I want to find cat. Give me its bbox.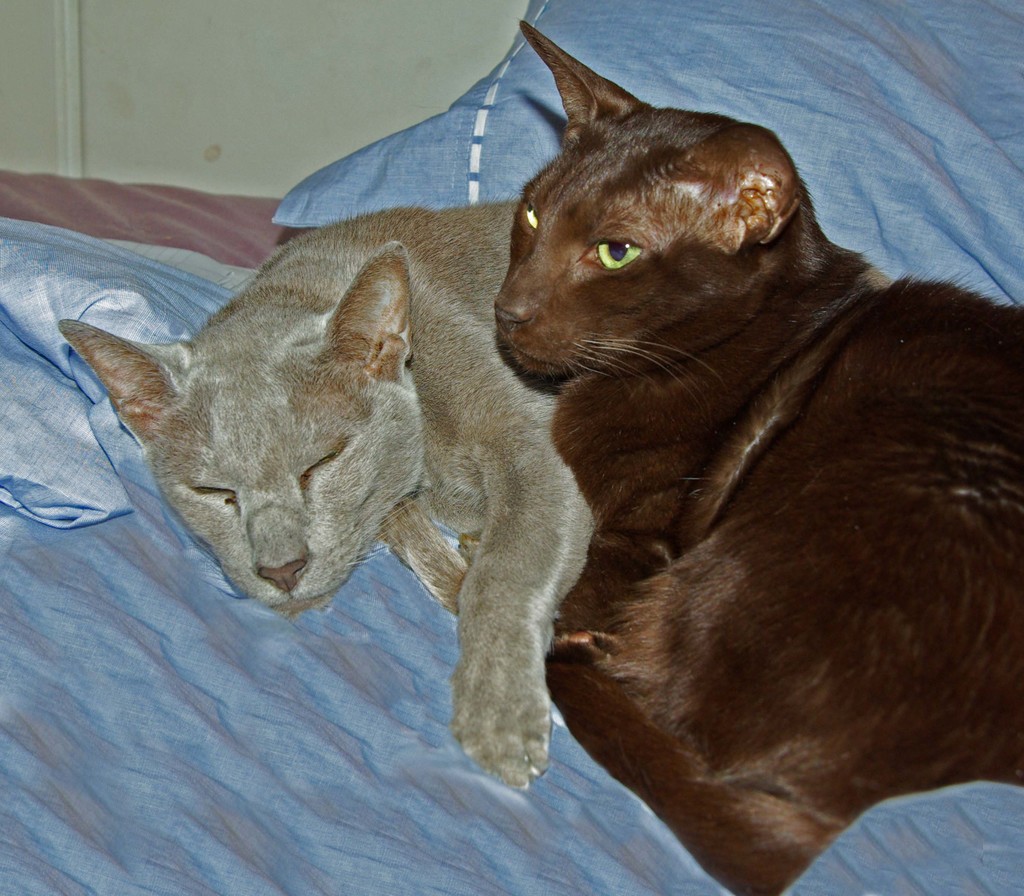
left=58, top=199, right=600, bottom=792.
